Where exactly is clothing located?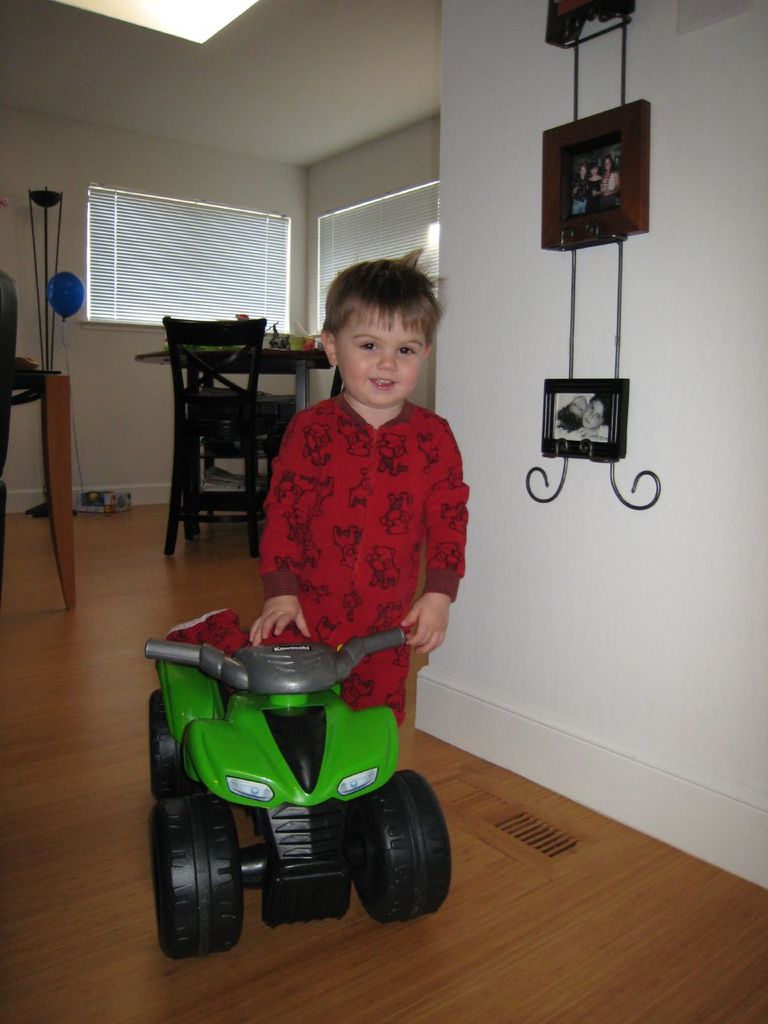
Its bounding box is <box>572,174,586,214</box>.
